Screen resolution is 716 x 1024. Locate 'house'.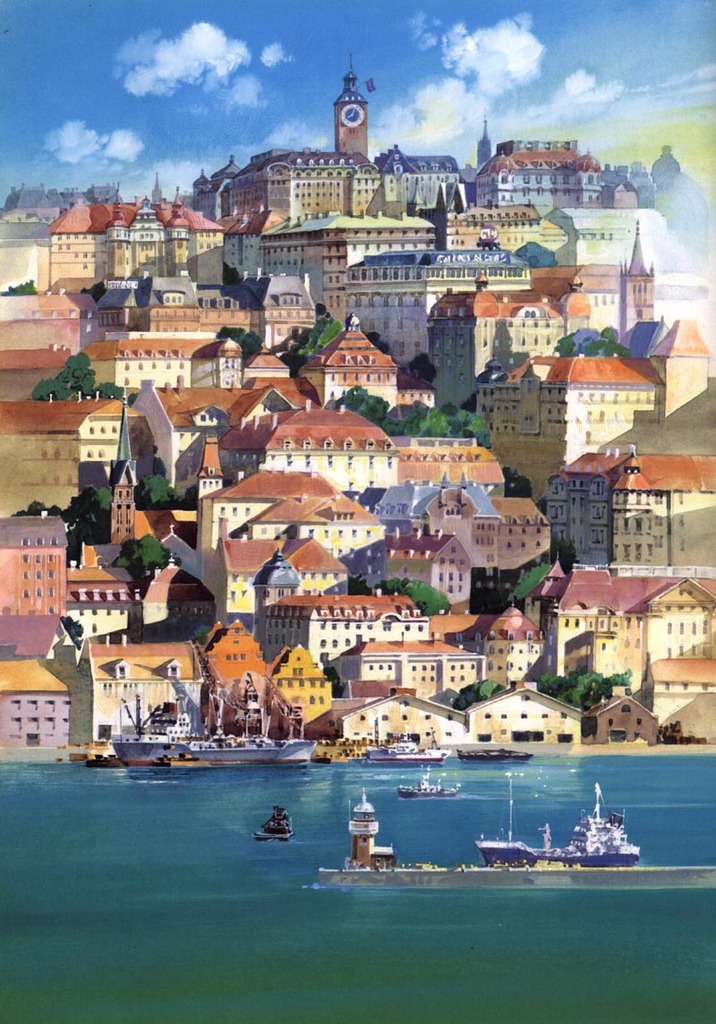
select_region(258, 201, 468, 291).
